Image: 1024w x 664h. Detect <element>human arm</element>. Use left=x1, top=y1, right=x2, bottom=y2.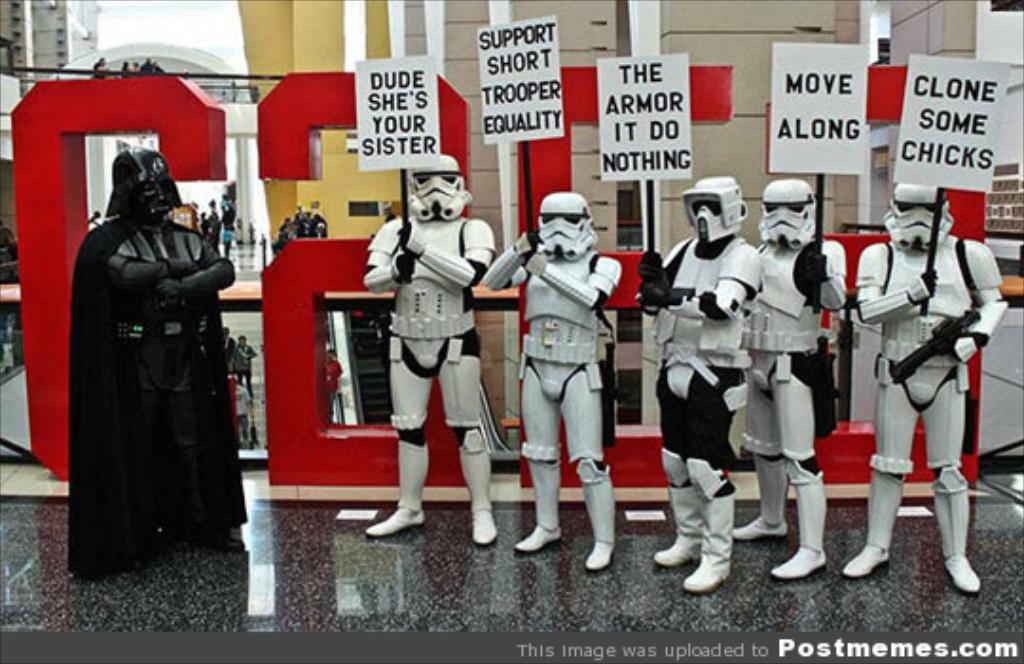
left=520, top=245, right=620, bottom=315.
